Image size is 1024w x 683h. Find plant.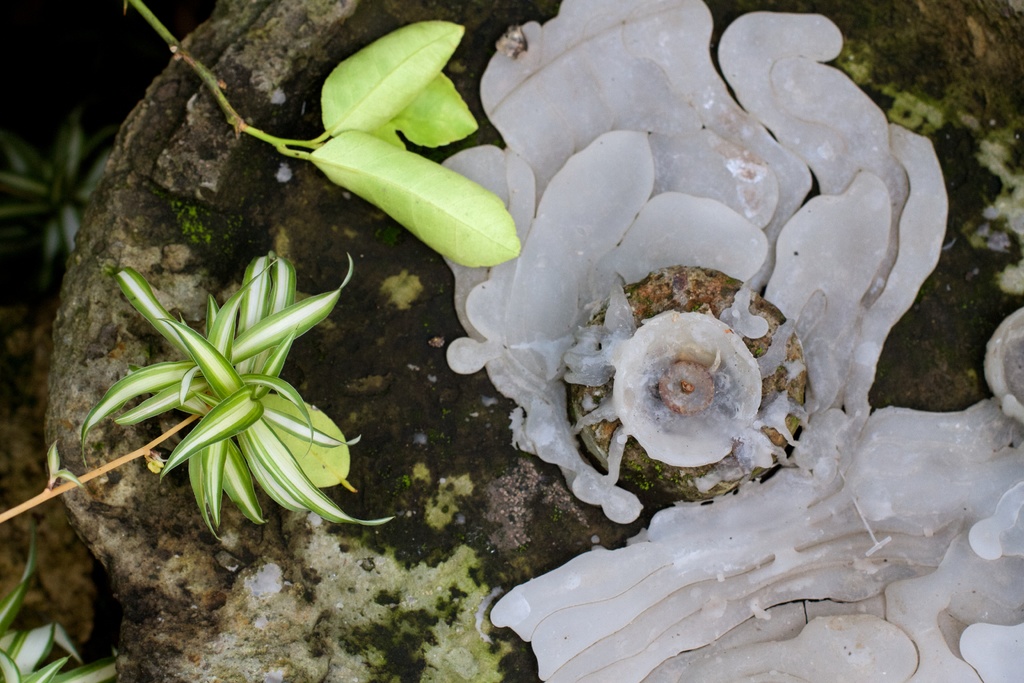
x1=124 y1=0 x2=534 y2=272.
